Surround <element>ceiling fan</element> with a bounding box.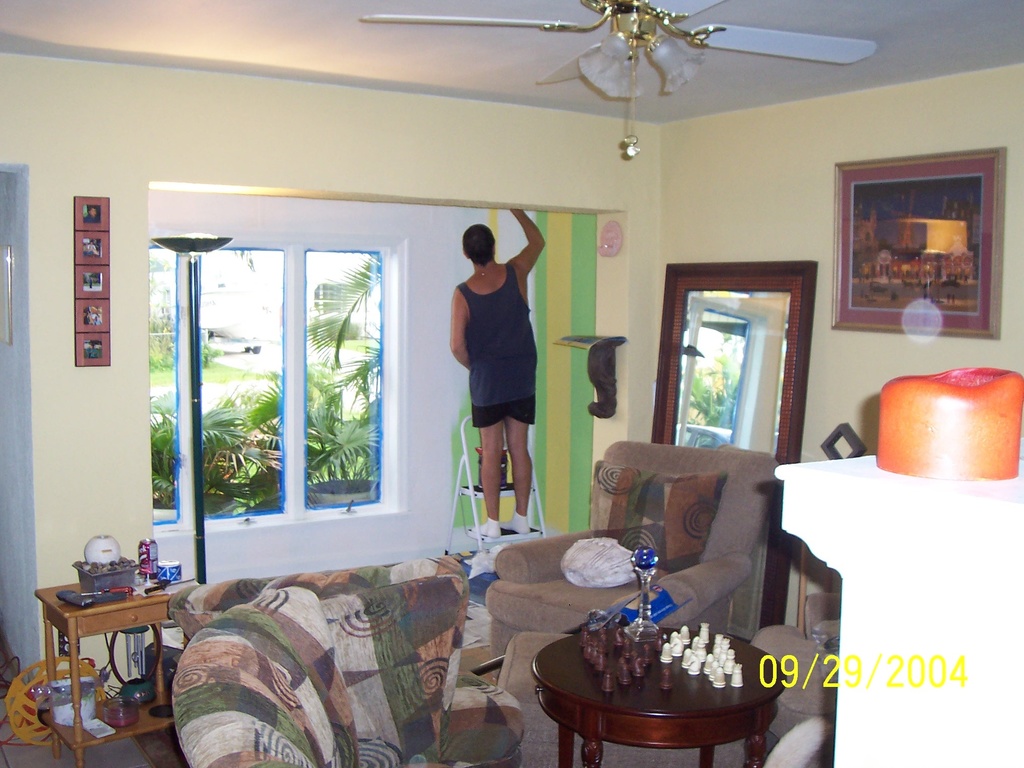
crop(358, 0, 877, 161).
